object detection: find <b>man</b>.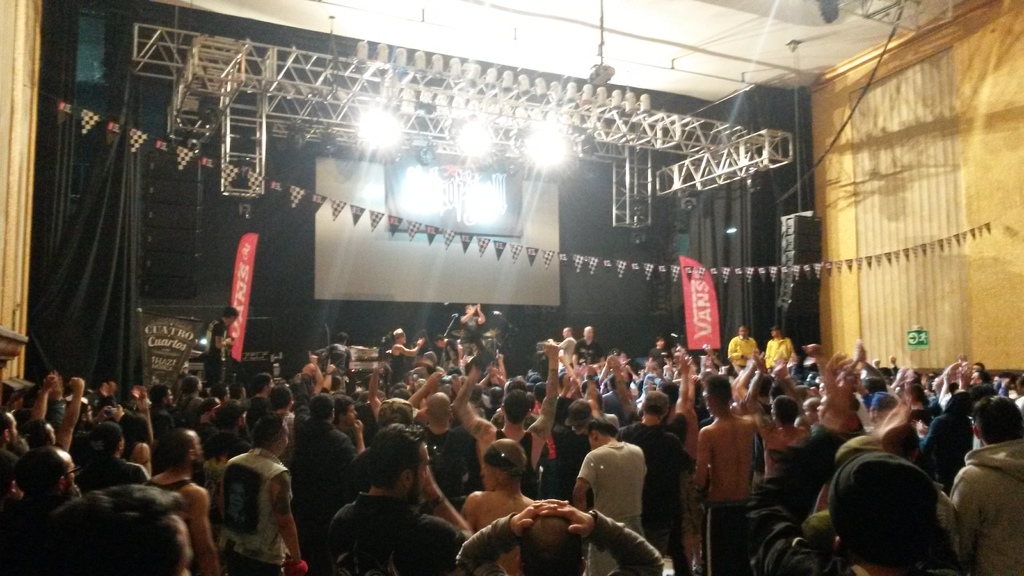
456, 303, 485, 356.
